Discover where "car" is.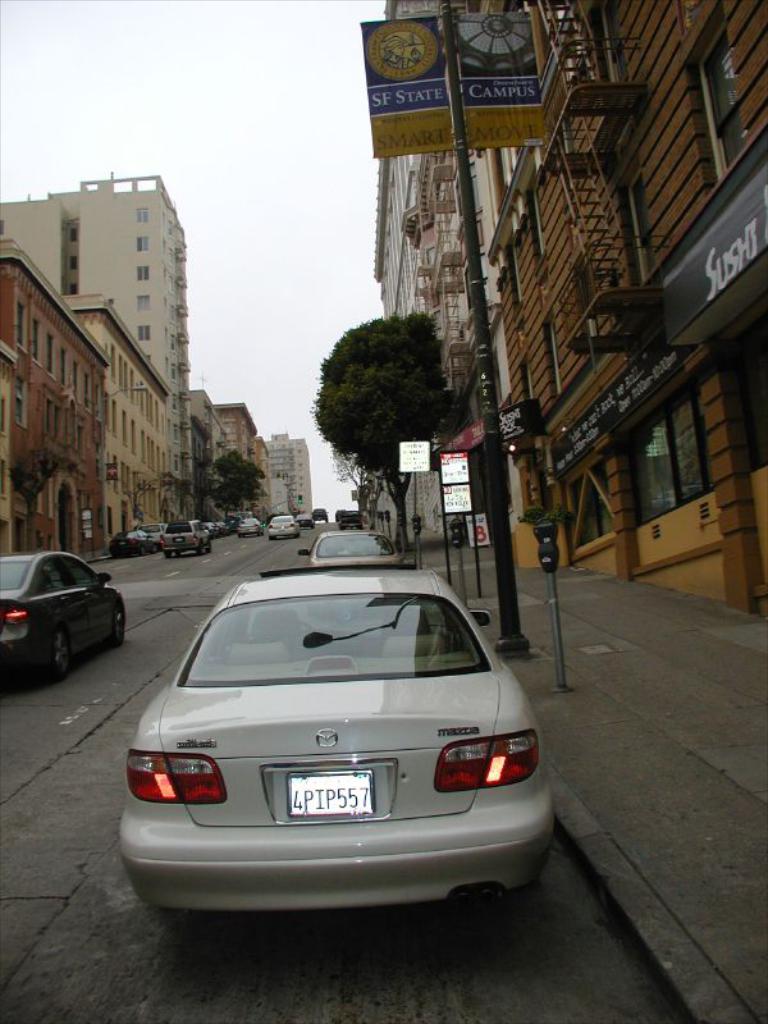
Discovered at {"x1": 0, "y1": 549, "x2": 128, "y2": 675}.
